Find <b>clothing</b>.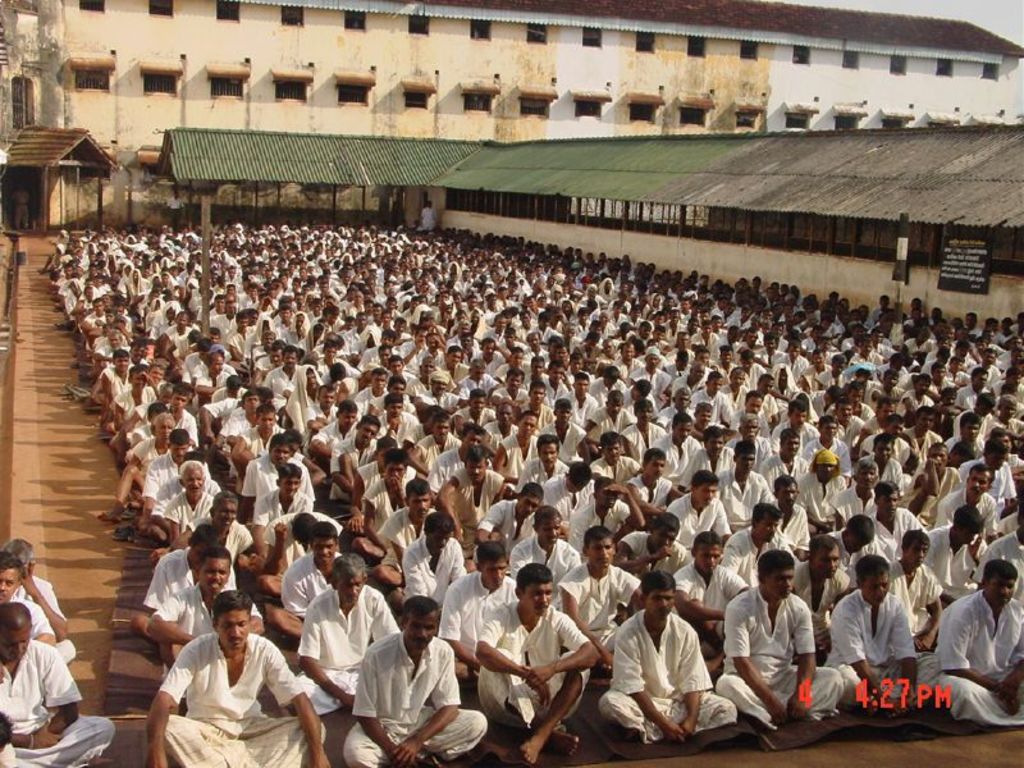
687 440 736 489.
